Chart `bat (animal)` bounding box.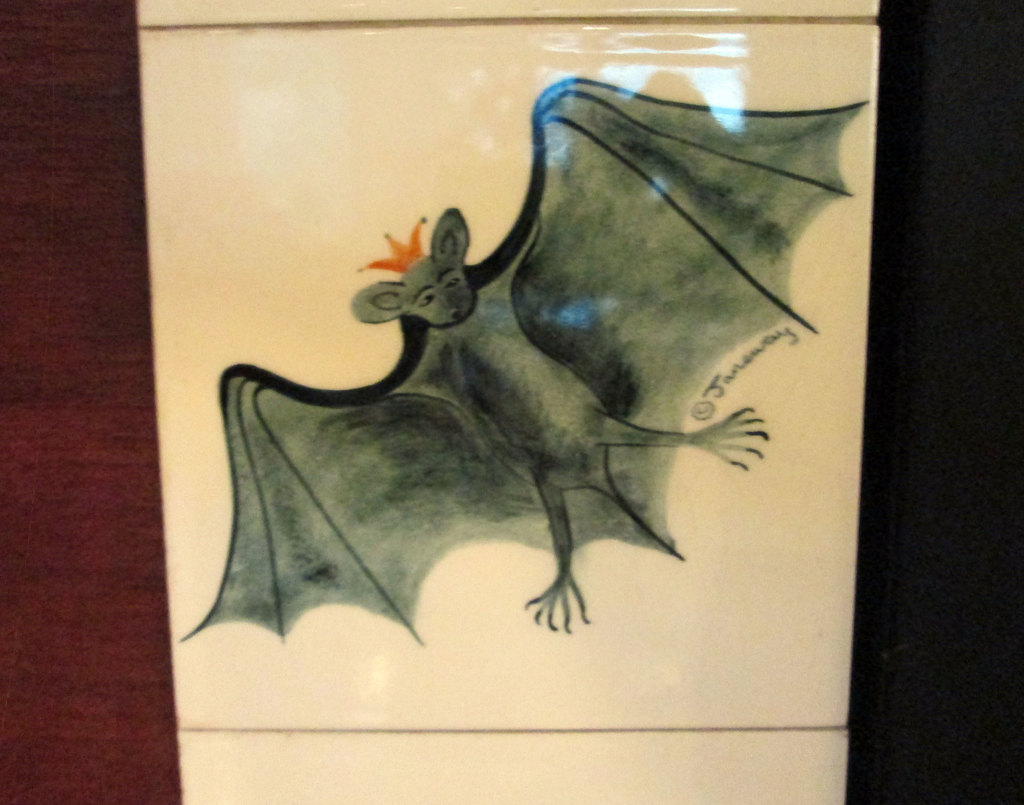
Charted: rect(174, 62, 871, 649).
